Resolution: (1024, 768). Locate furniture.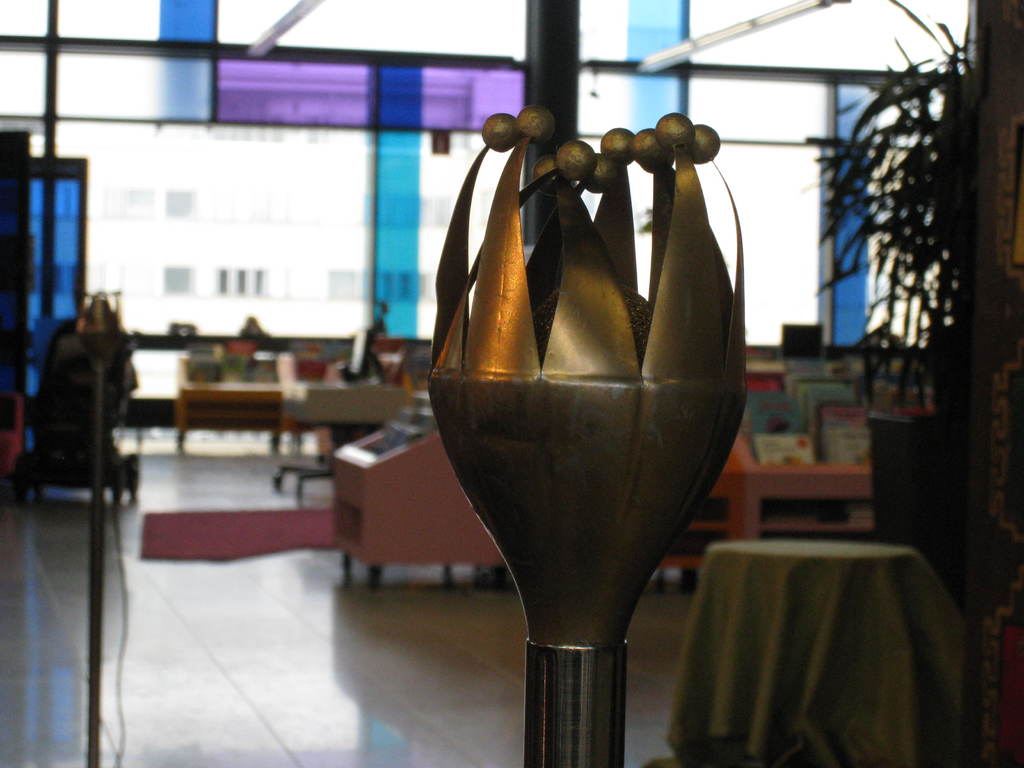
[left=649, top=419, right=867, bottom=586].
